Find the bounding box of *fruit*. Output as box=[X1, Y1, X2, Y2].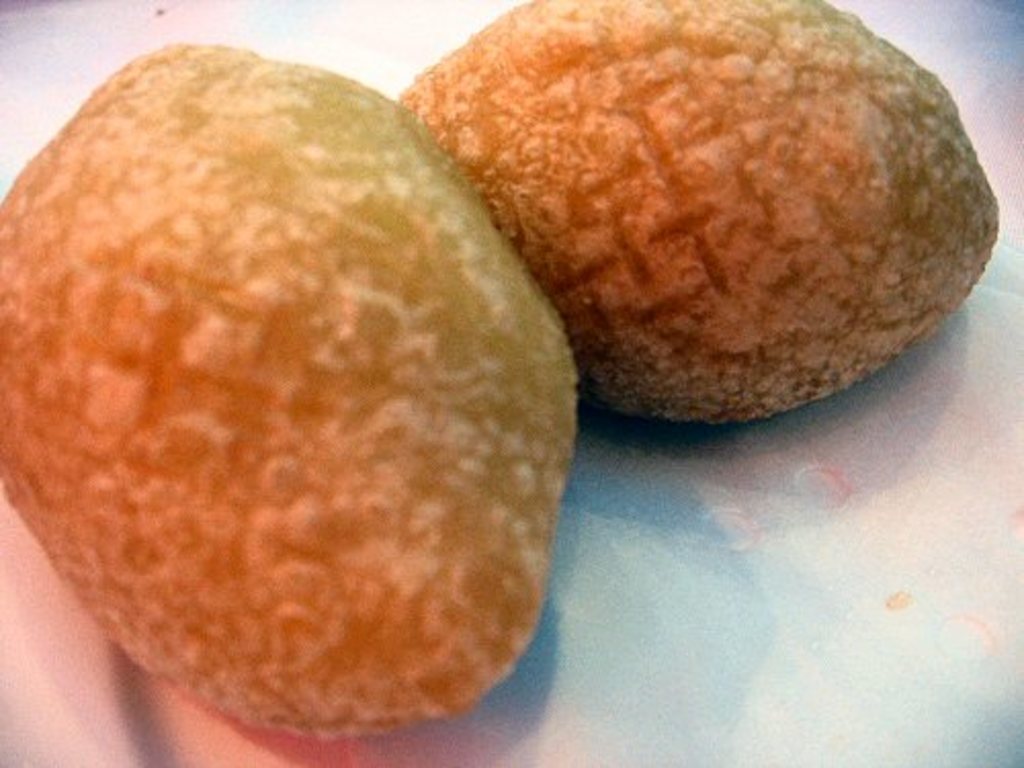
box=[2, 70, 563, 739].
